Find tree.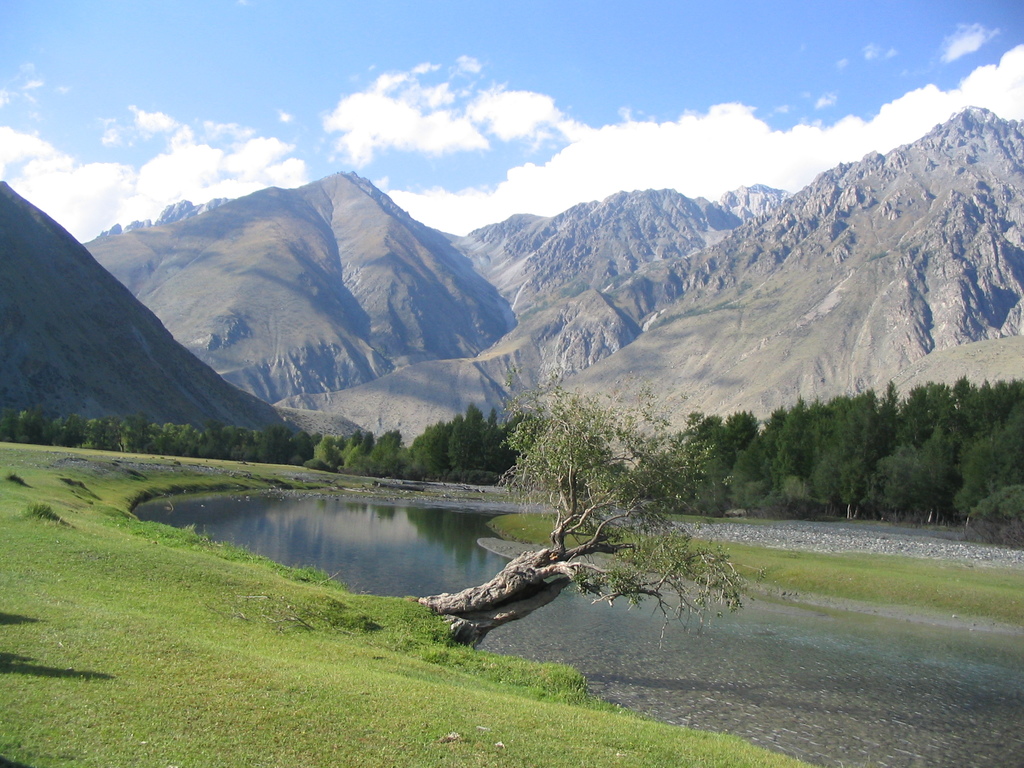
323/424/424/476.
